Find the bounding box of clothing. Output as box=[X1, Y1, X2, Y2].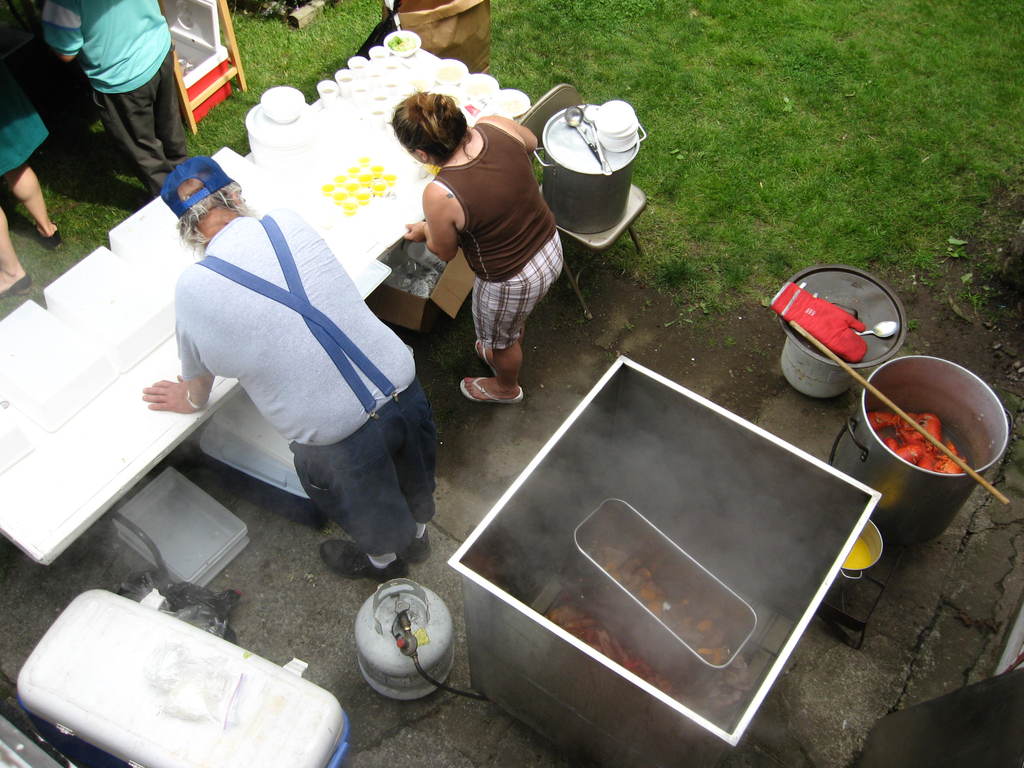
box=[172, 199, 439, 586].
